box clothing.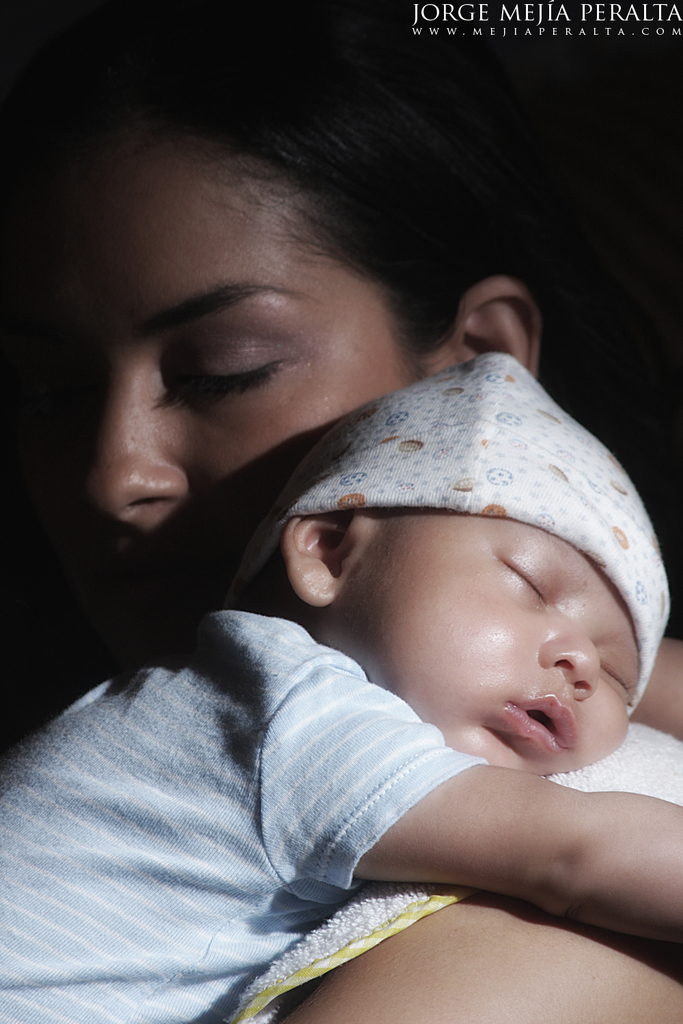
236/722/682/1023.
